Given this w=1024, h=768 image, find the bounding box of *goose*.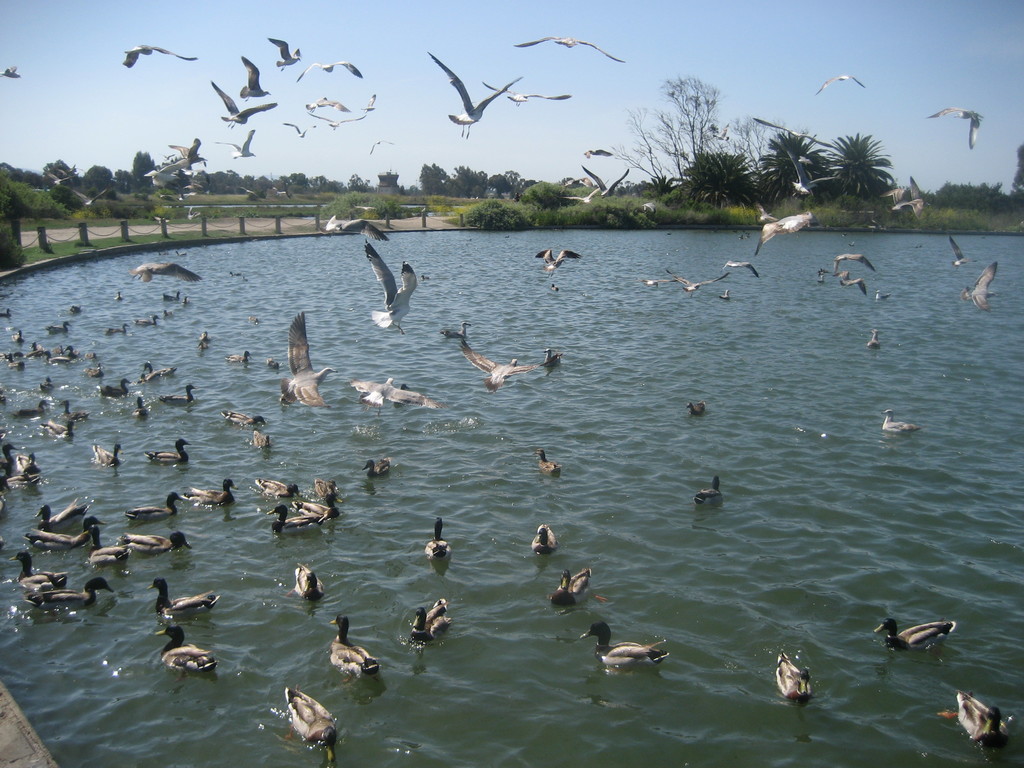
BBox(361, 458, 396, 479).
